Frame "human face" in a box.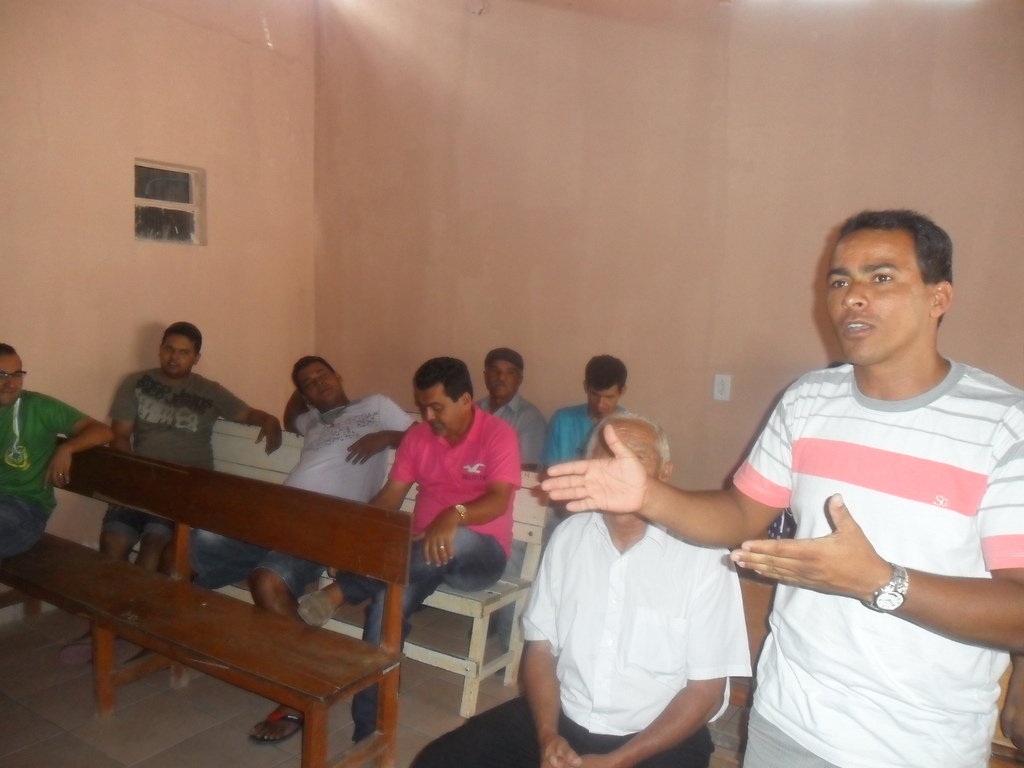
<box>298,362,342,406</box>.
